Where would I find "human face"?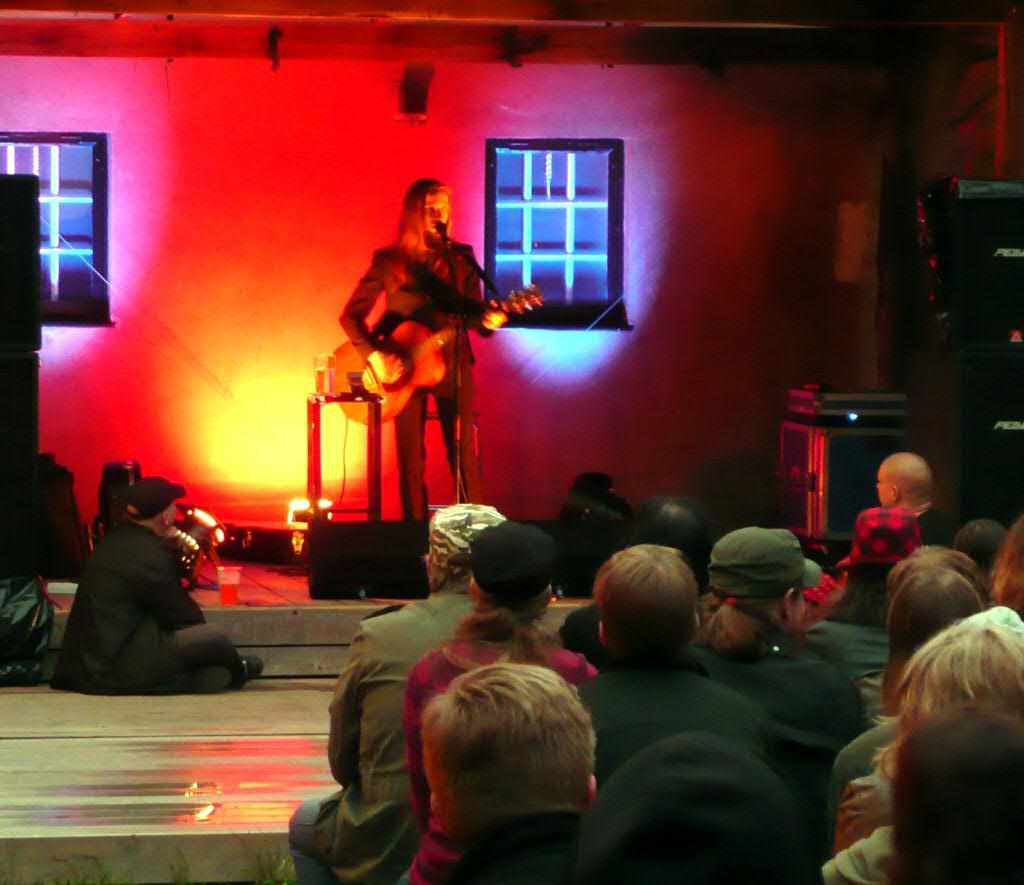
At x1=421 y1=190 x2=453 y2=234.
